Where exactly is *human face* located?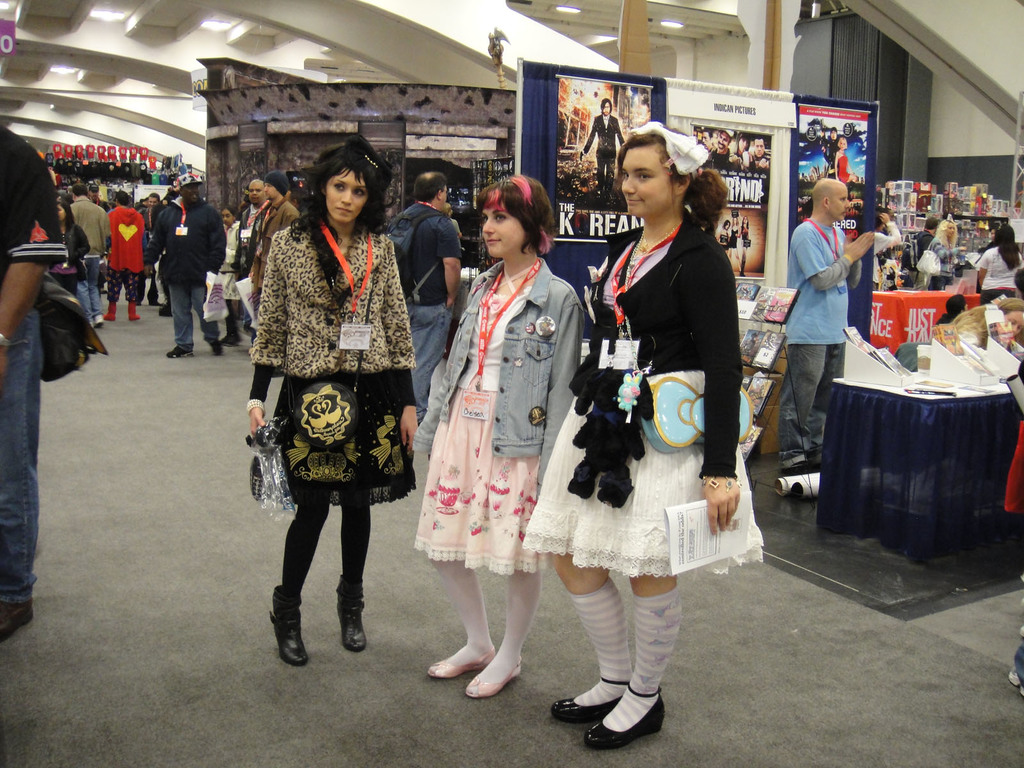
Its bounding box is Rect(180, 180, 205, 205).
